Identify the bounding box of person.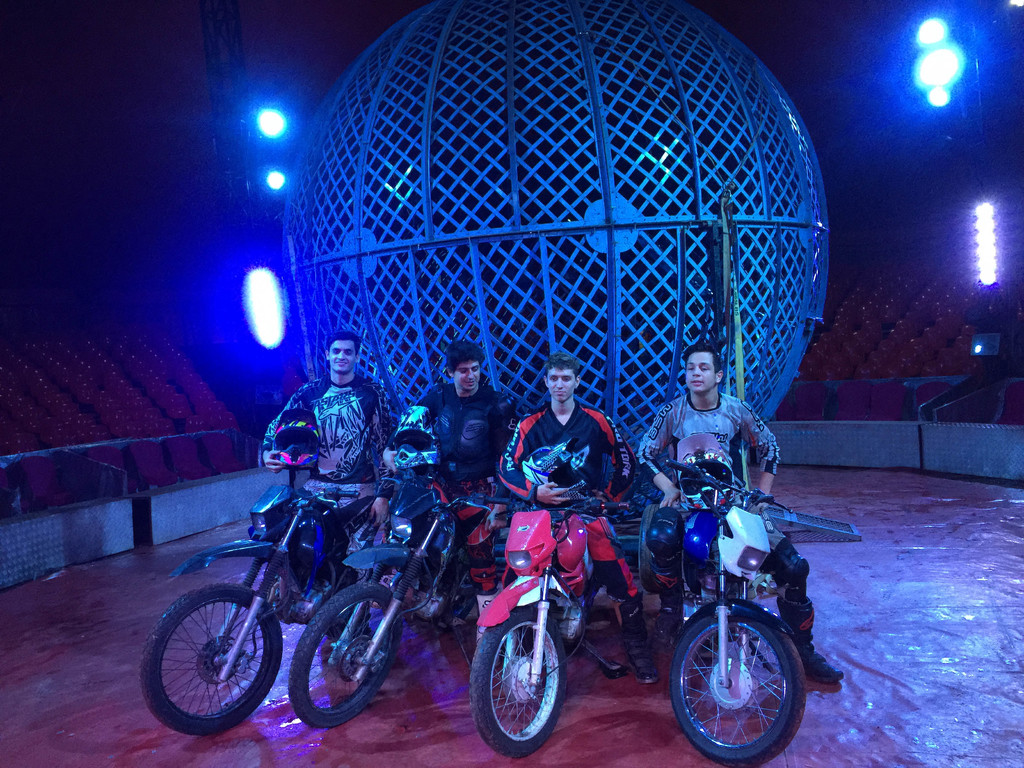
rect(634, 342, 844, 685).
